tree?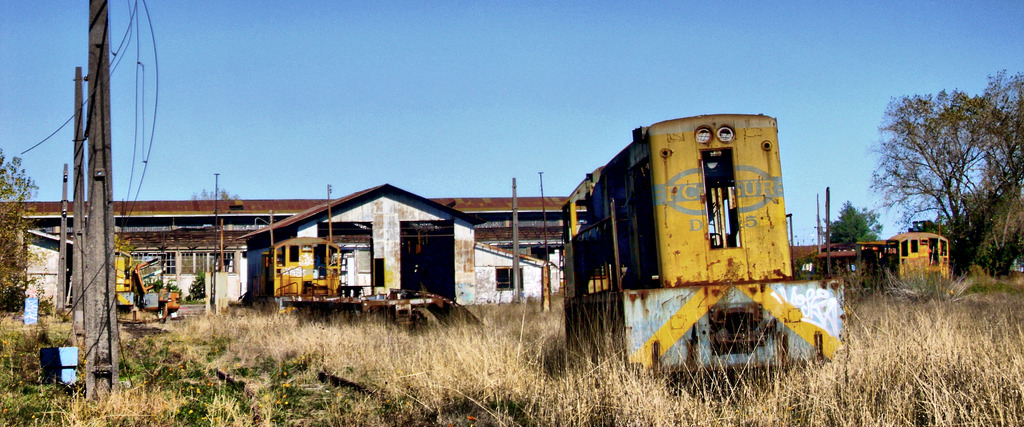
locate(820, 202, 886, 244)
